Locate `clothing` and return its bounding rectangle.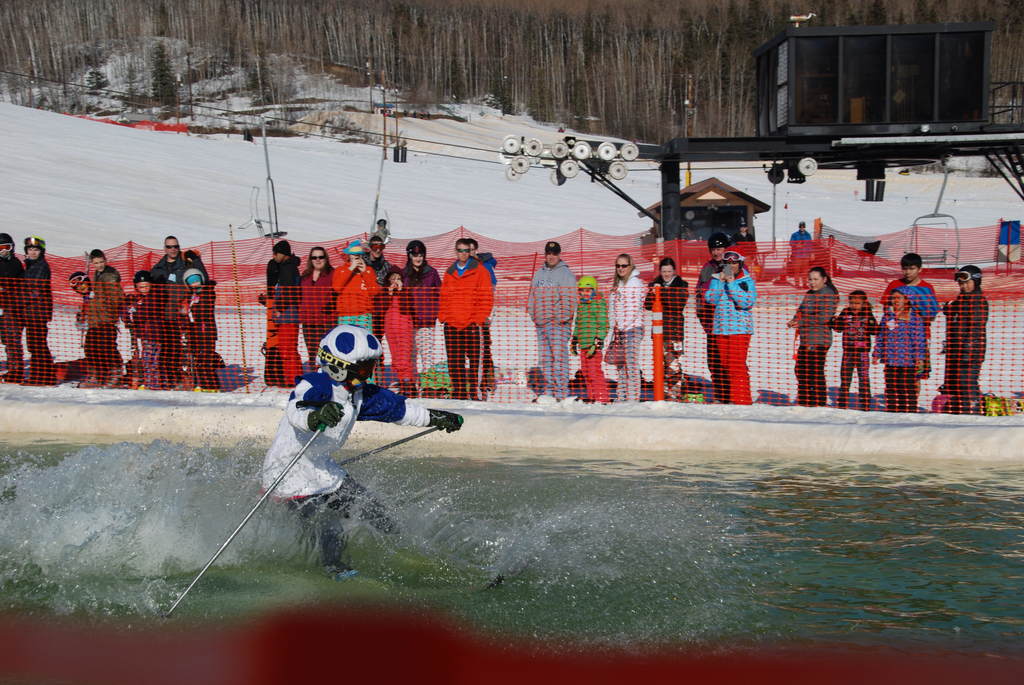
874 308 927 413.
